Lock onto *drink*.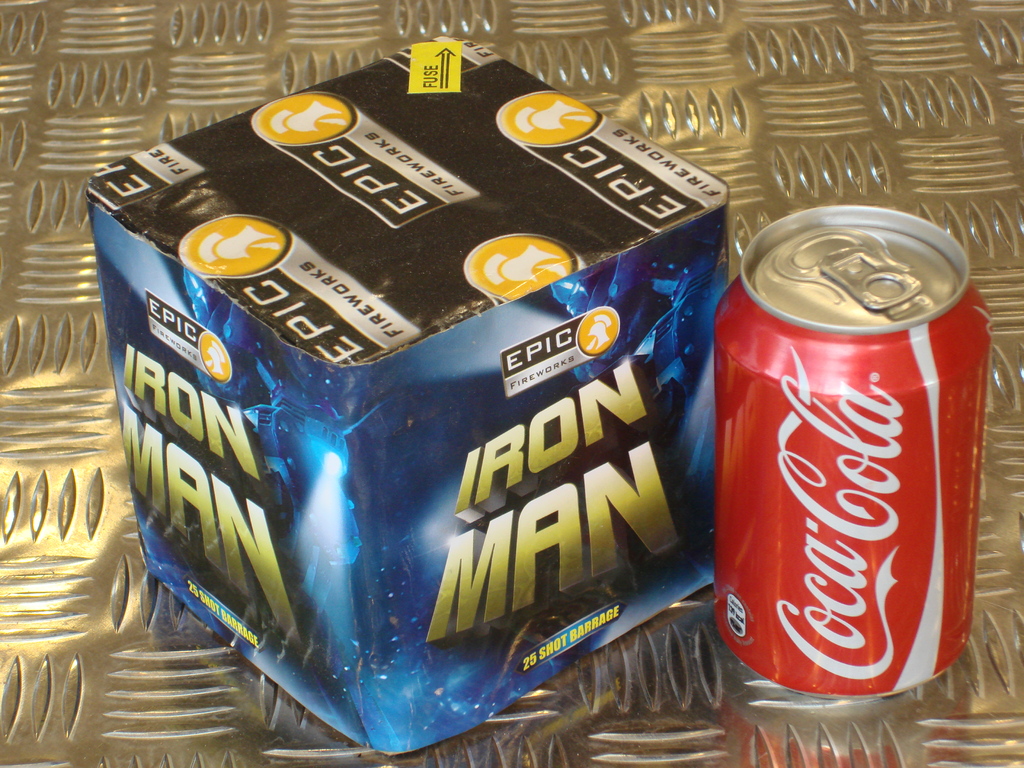
Locked: Rect(715, 203, 991, 700).
